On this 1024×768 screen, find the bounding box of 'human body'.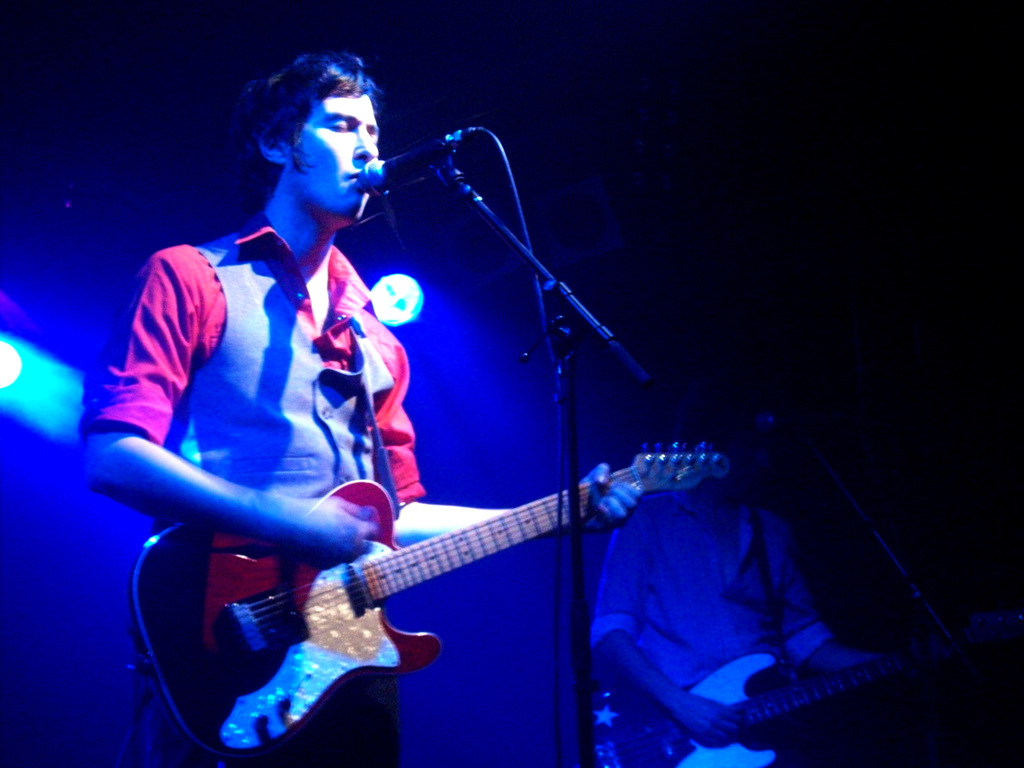
Bounding box: pyautogui.locateOnScreen(109, 64, 595, 767).
